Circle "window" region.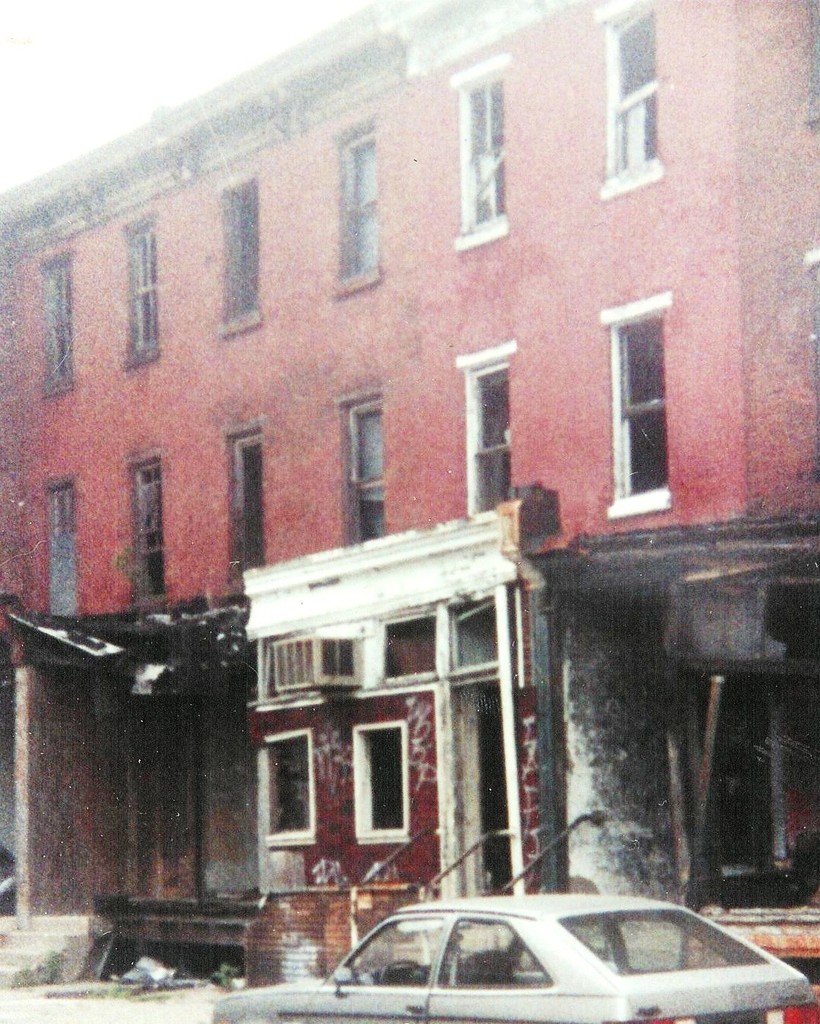
Region: crop(40, 251, 75, 394).
